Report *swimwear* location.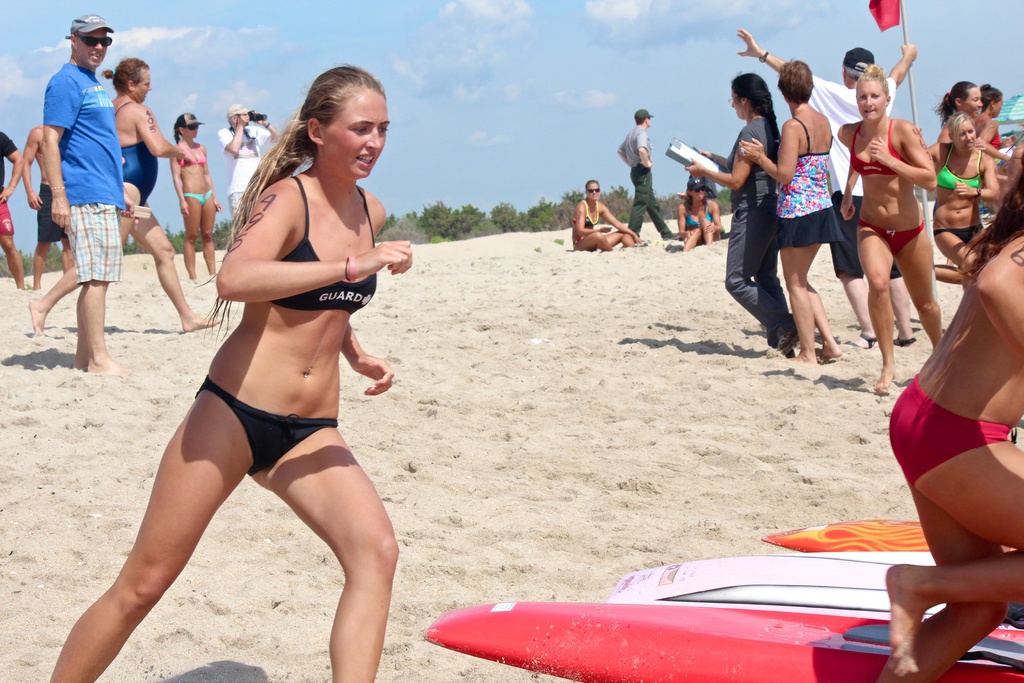
Report: [570,236,581,247].
